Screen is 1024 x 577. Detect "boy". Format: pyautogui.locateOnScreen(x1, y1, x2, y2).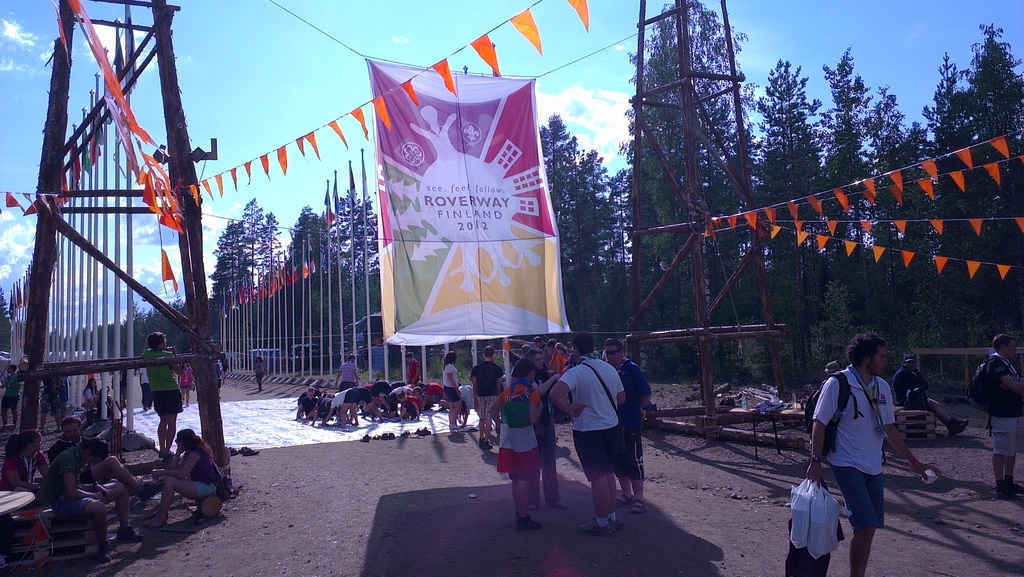
pyautogui.locateOnScreen(44, 434, 140, 557).
